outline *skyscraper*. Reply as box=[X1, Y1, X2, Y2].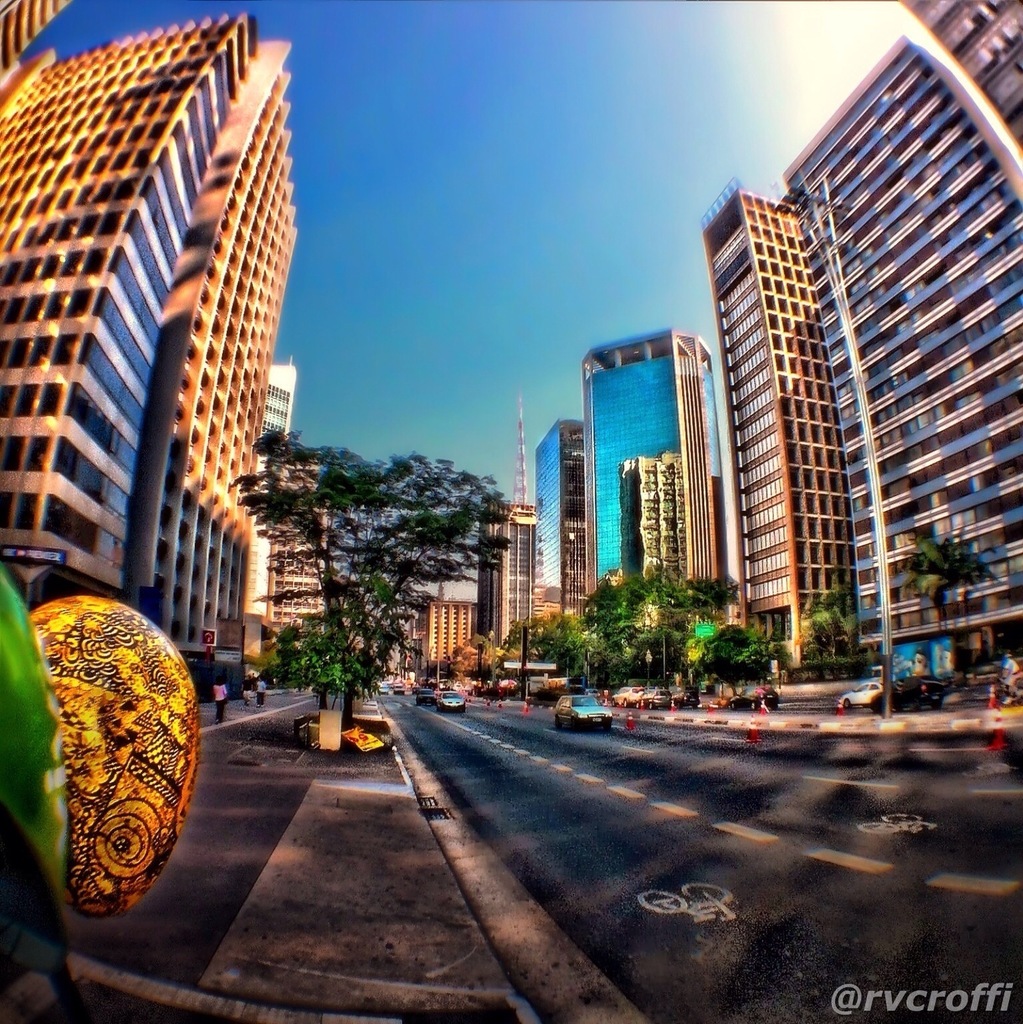
box=[698, 181, 859, 677].
